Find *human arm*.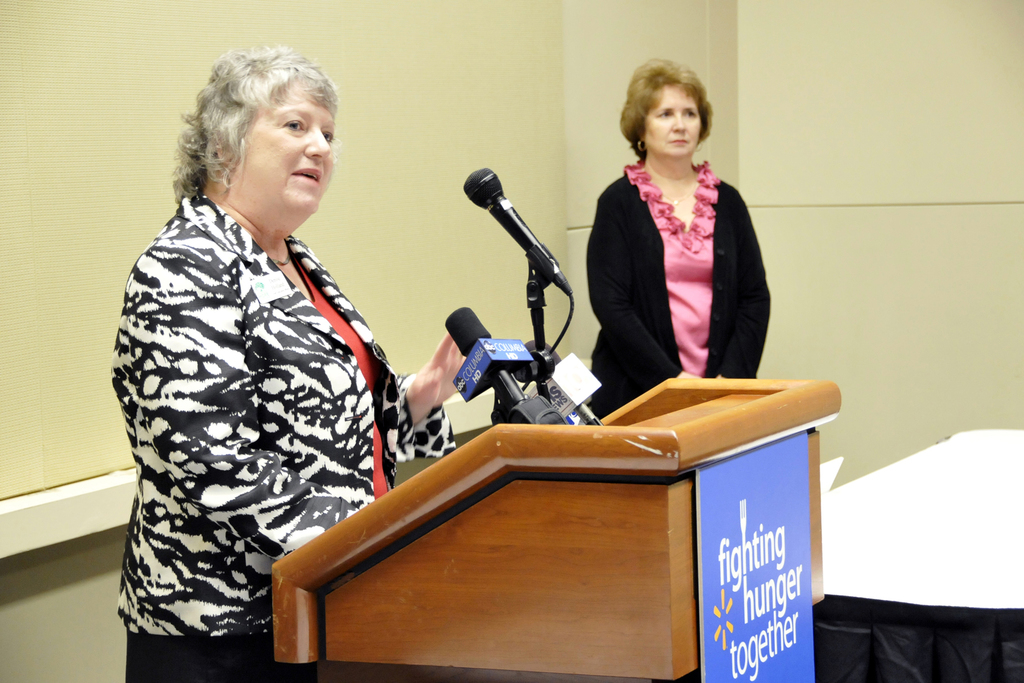
(x1=152, y1=258, x2=361, y2=561).
